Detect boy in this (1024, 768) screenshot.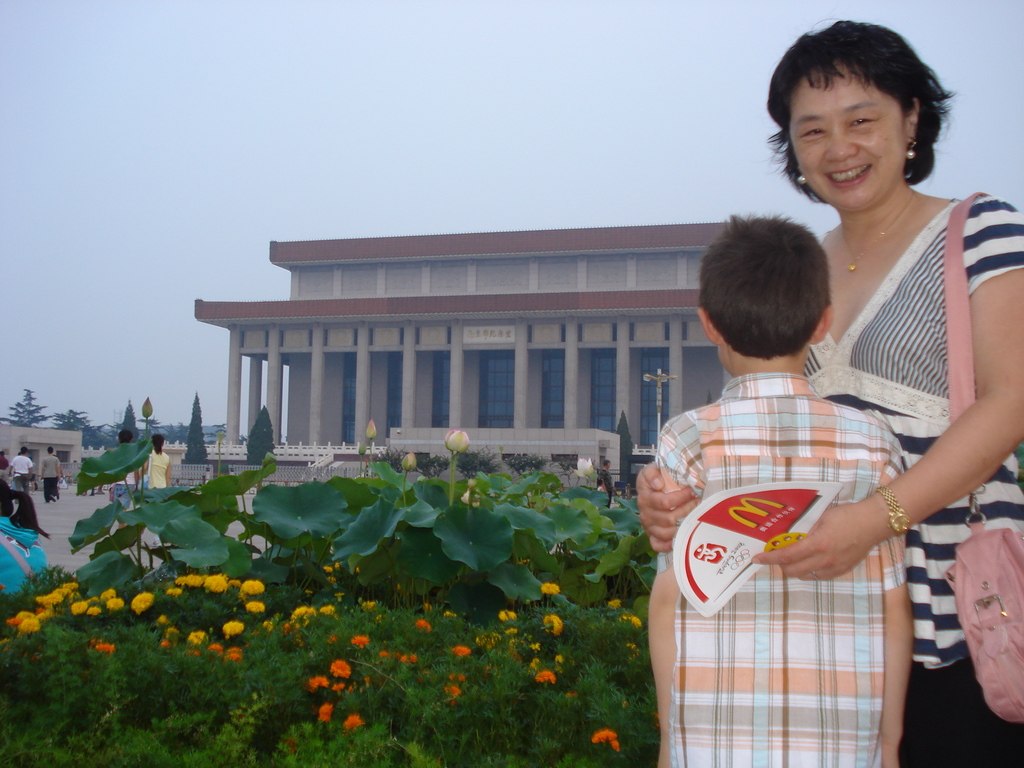
Detection: box(641, 211, 918, 767).
